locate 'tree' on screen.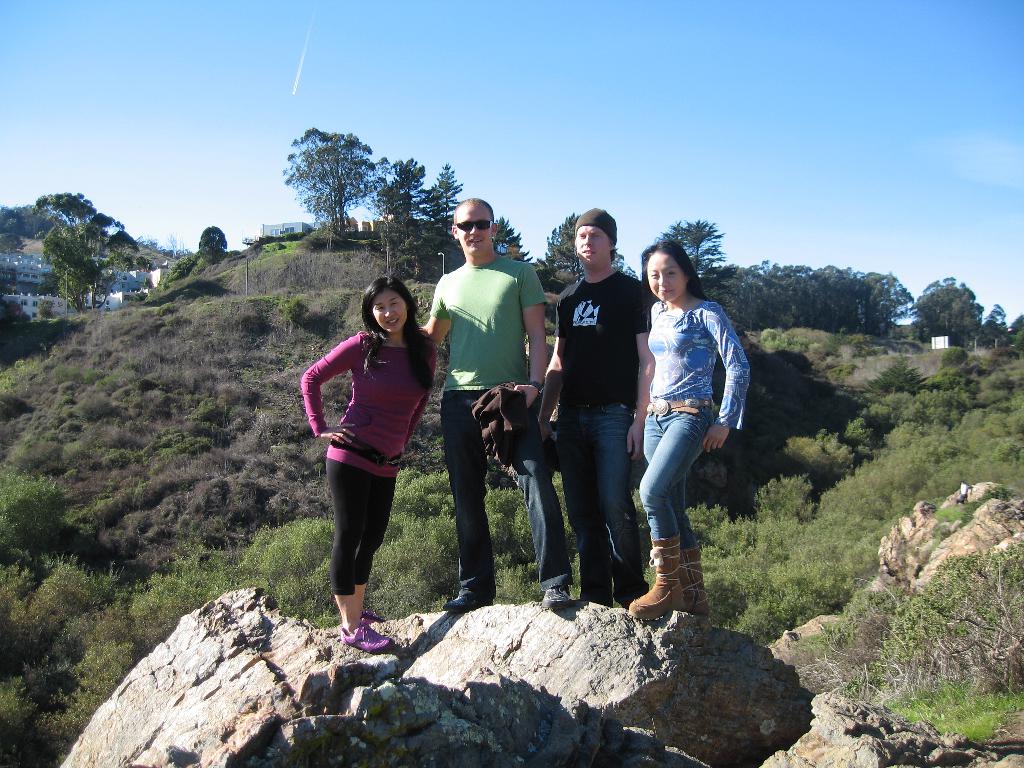
On screen at BBox(725, 259, 916, 338).
